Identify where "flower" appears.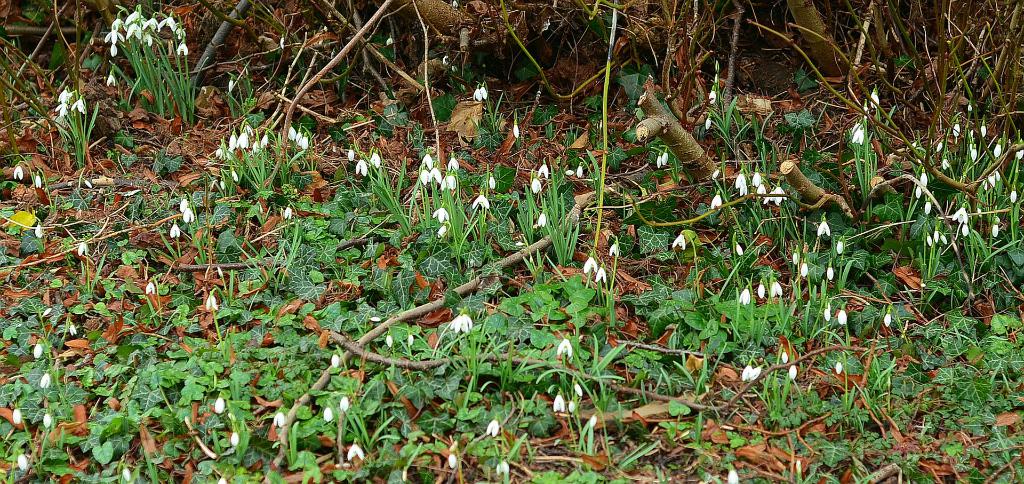
Appears at 884 315 892 327.
